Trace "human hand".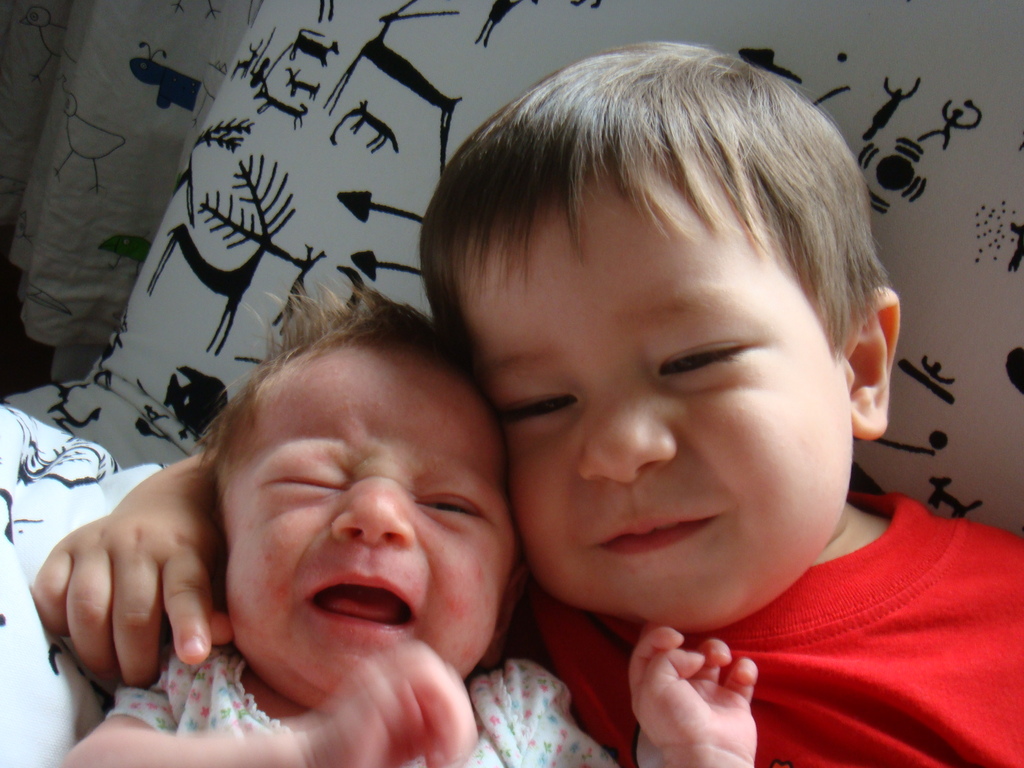
Traced to <region>624, 622, 760, 767</region>.
